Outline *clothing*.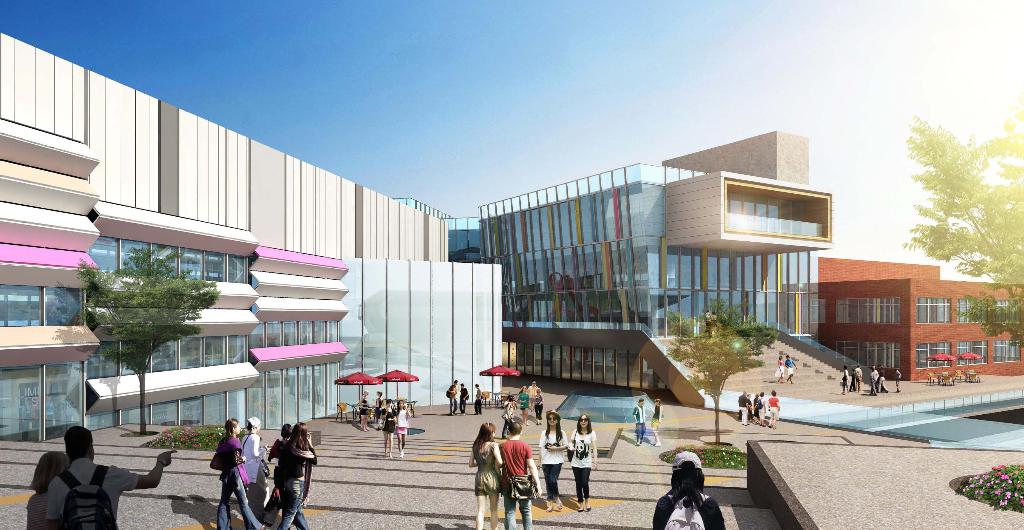
Outline: {"x1": 449, "y1": 386, "x2": 460, "y2": 416}.
